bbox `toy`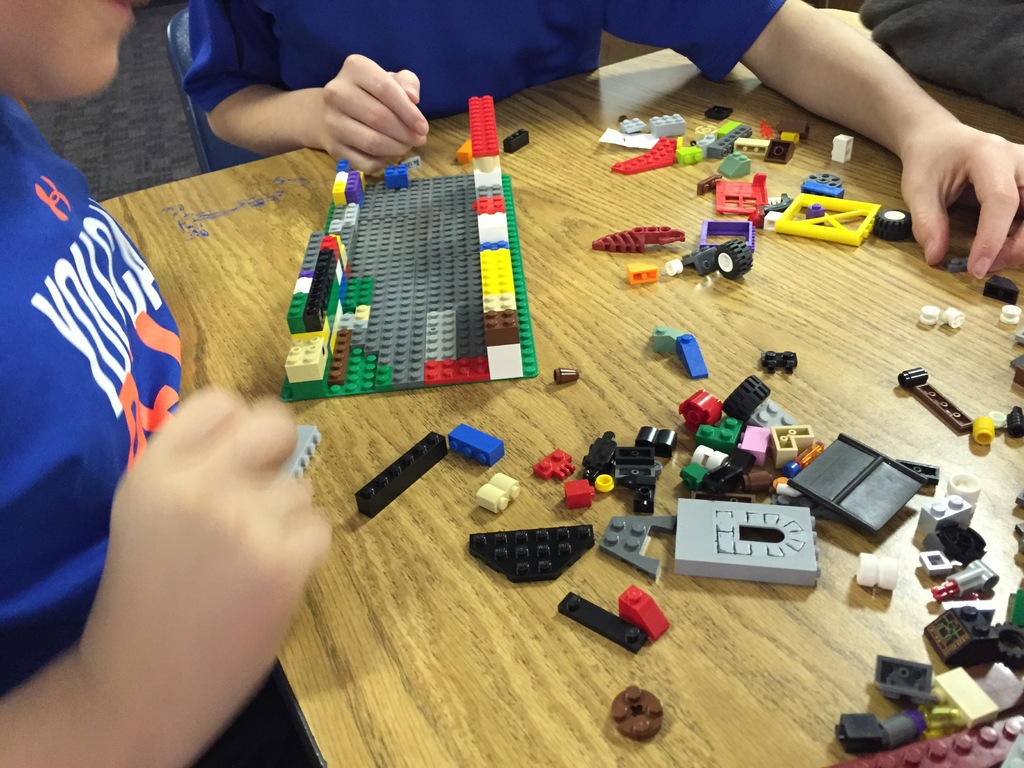
select_region(920, 305, 938, 325)
